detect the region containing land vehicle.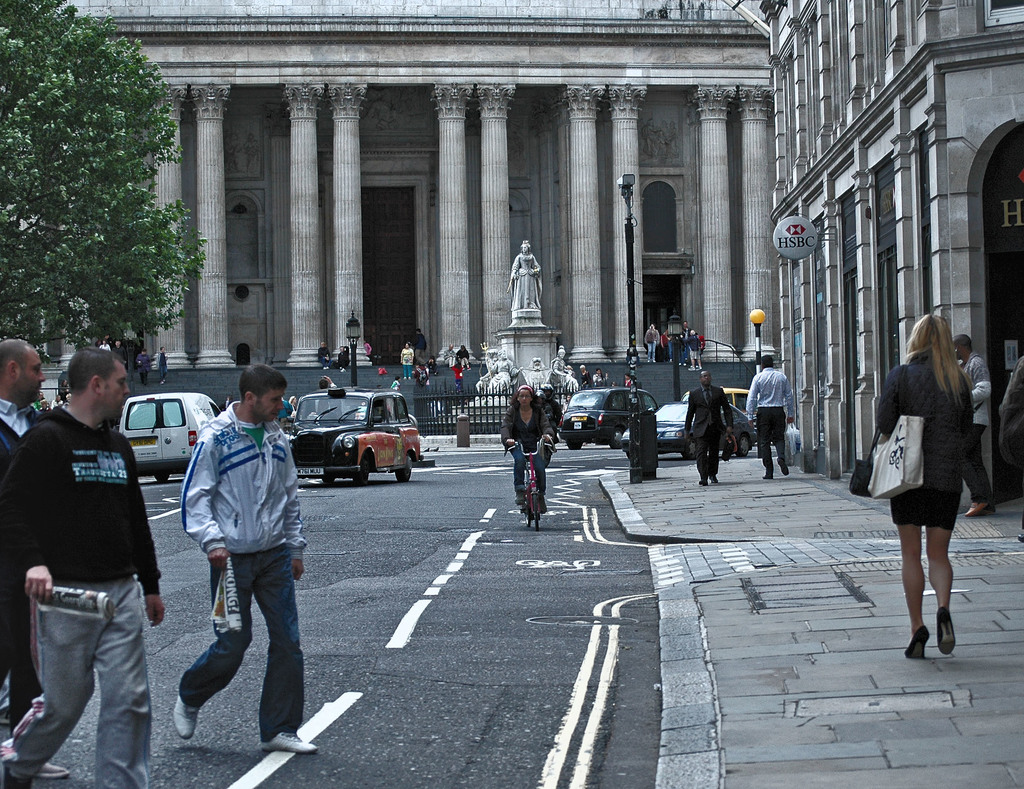
114,392,219,481.
